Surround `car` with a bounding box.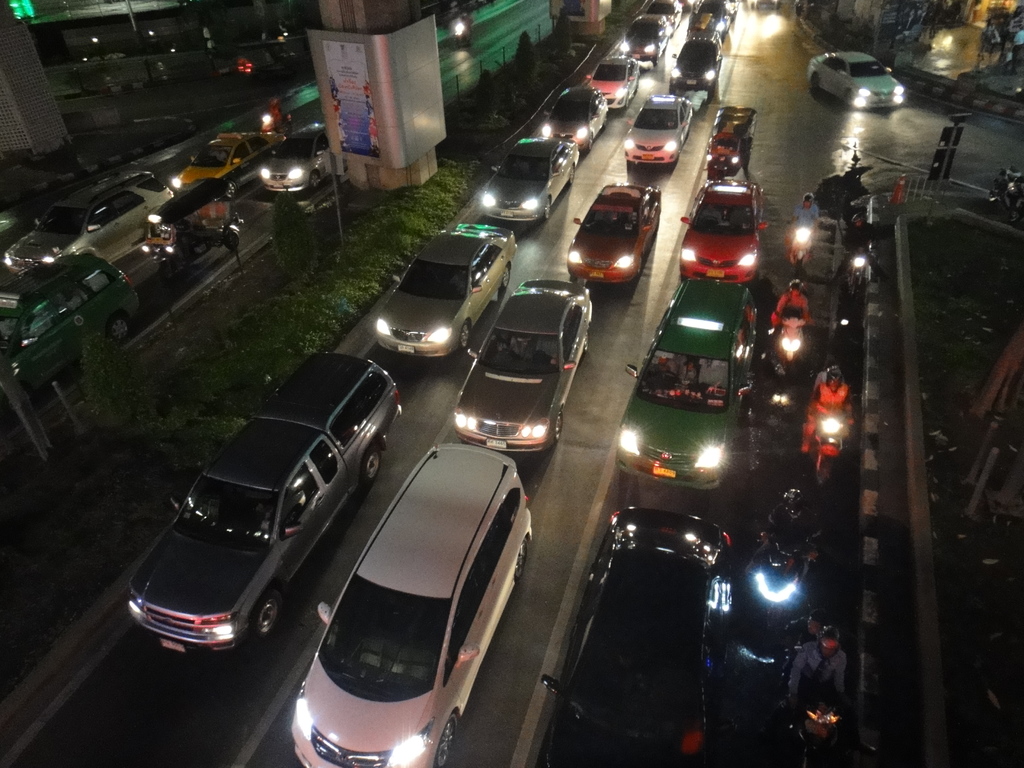
<bbox>124, 347, 404, 653</bbox>.
